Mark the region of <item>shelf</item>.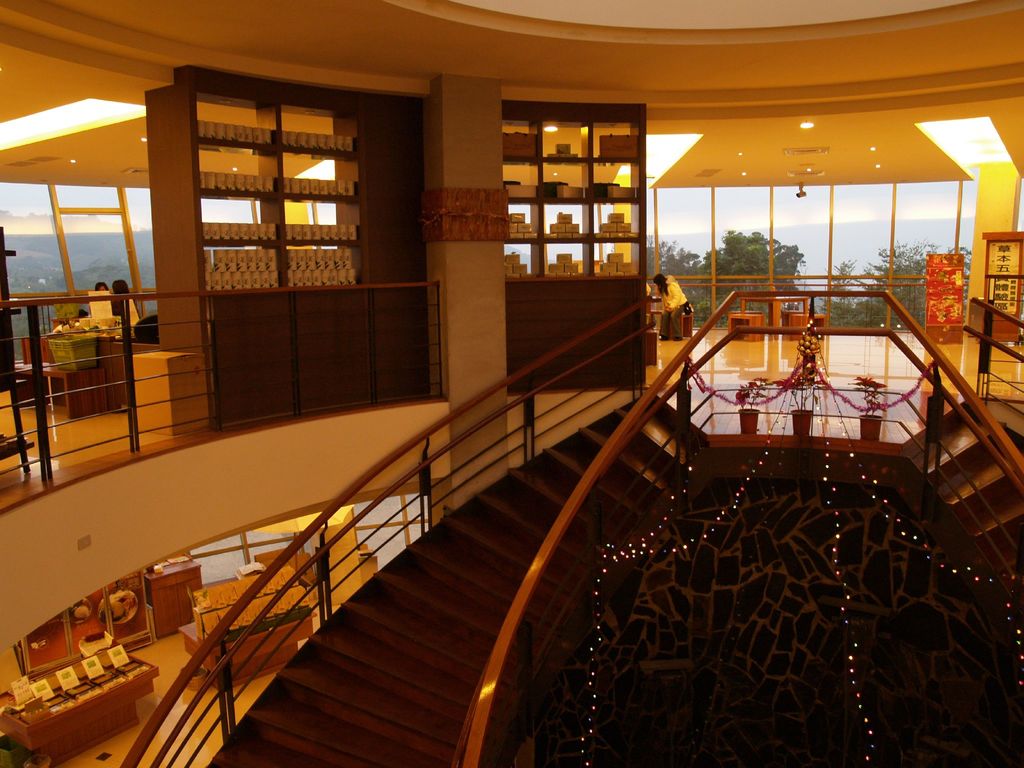
Region: 526,163,589,204.
